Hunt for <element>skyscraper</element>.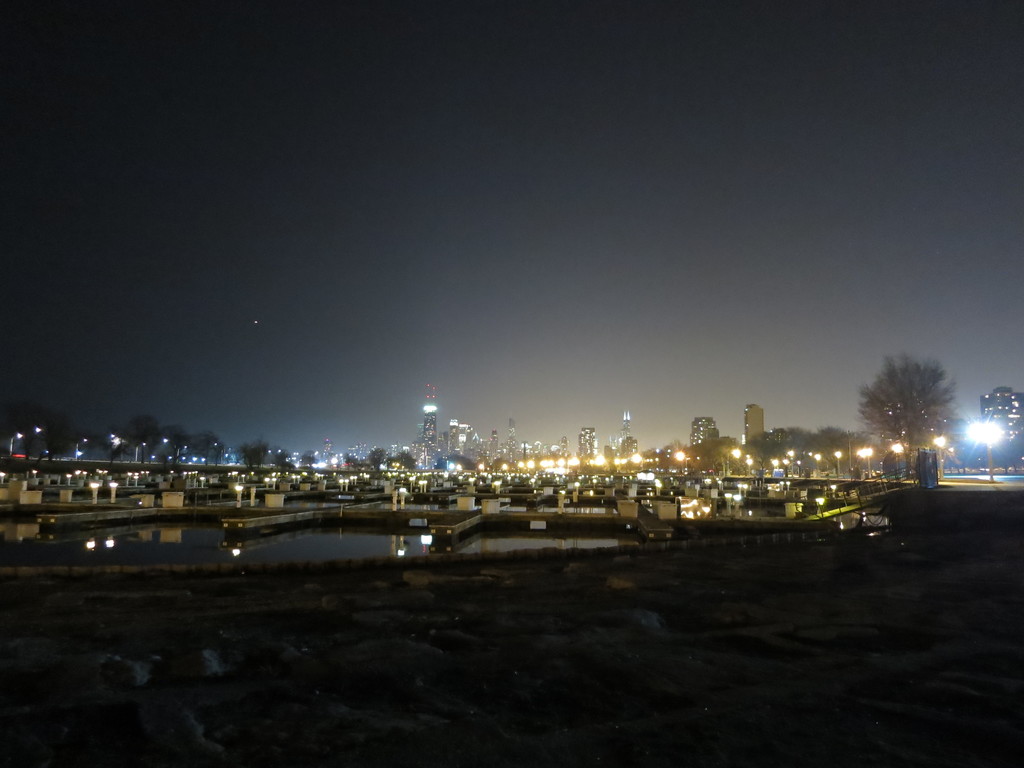
Hunted down at 979/388/1021/446.
